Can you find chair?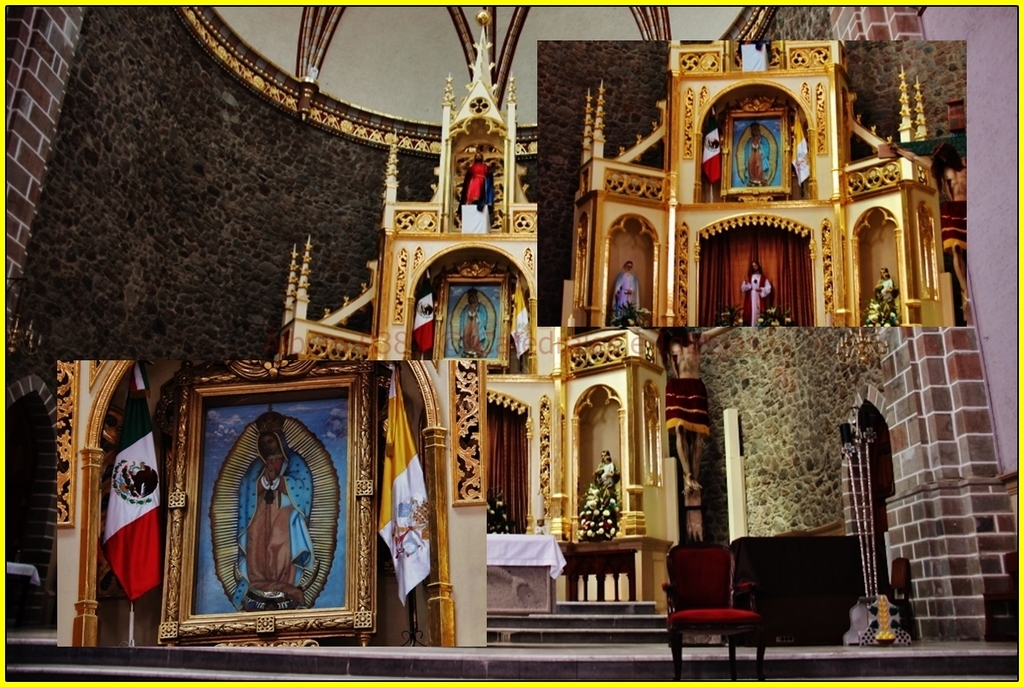
Yes, bounding box: [861,551,915,638].
